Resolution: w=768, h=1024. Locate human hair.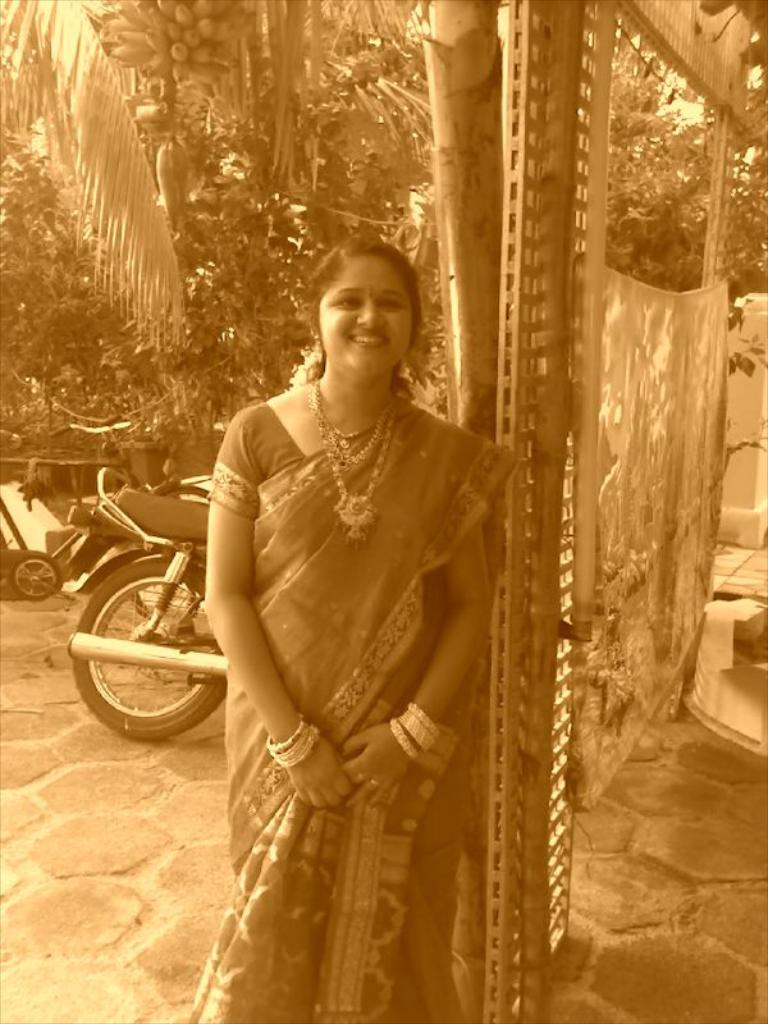
<bbox>289, 239, 426, 389</bbox>.
